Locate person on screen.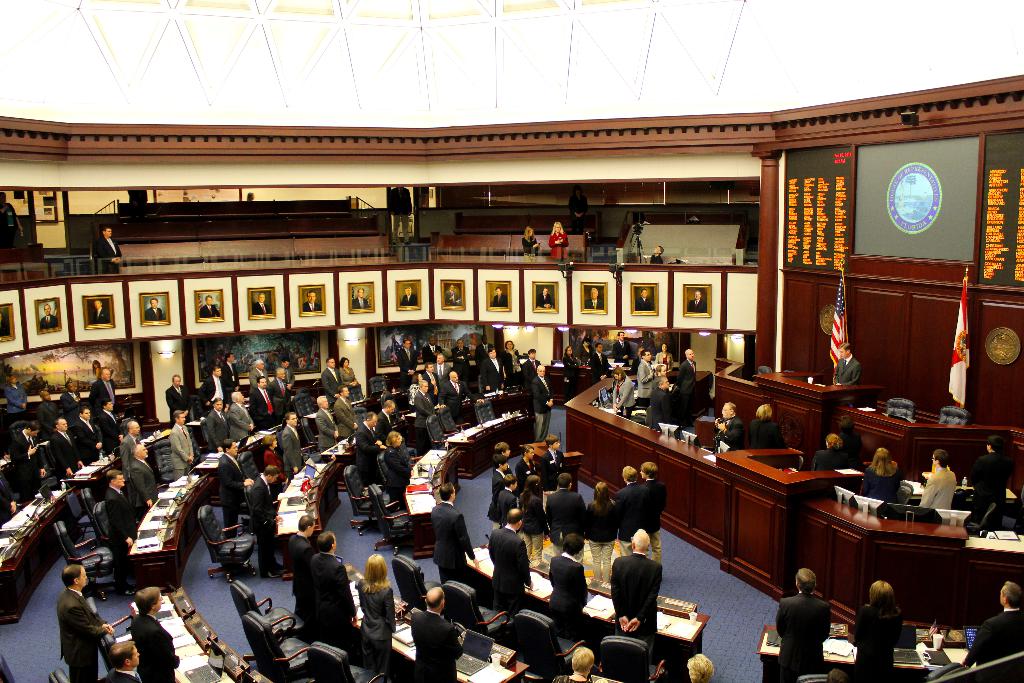
On screen at (968, 586, 1023, 680).
